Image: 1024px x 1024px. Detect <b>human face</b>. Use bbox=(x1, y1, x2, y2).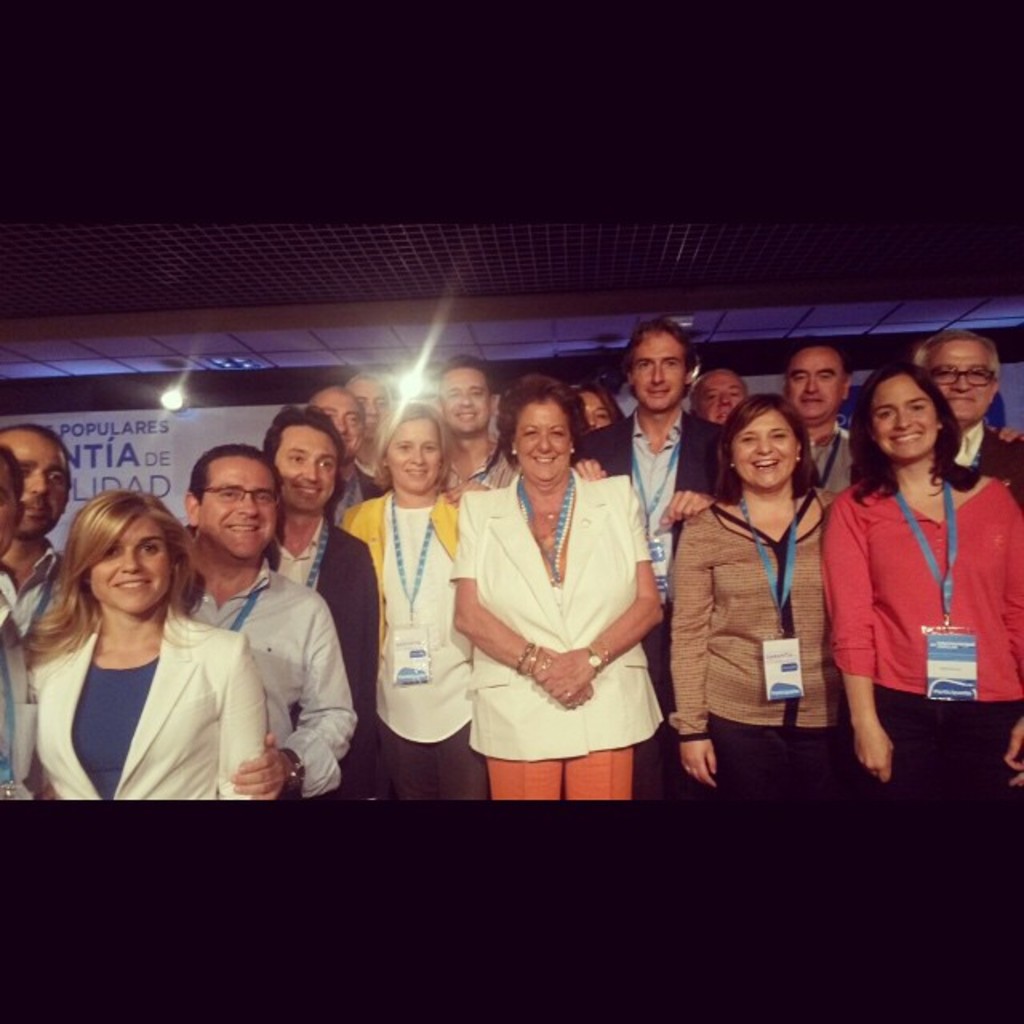
bbox=(573, 387, 613, 432).
